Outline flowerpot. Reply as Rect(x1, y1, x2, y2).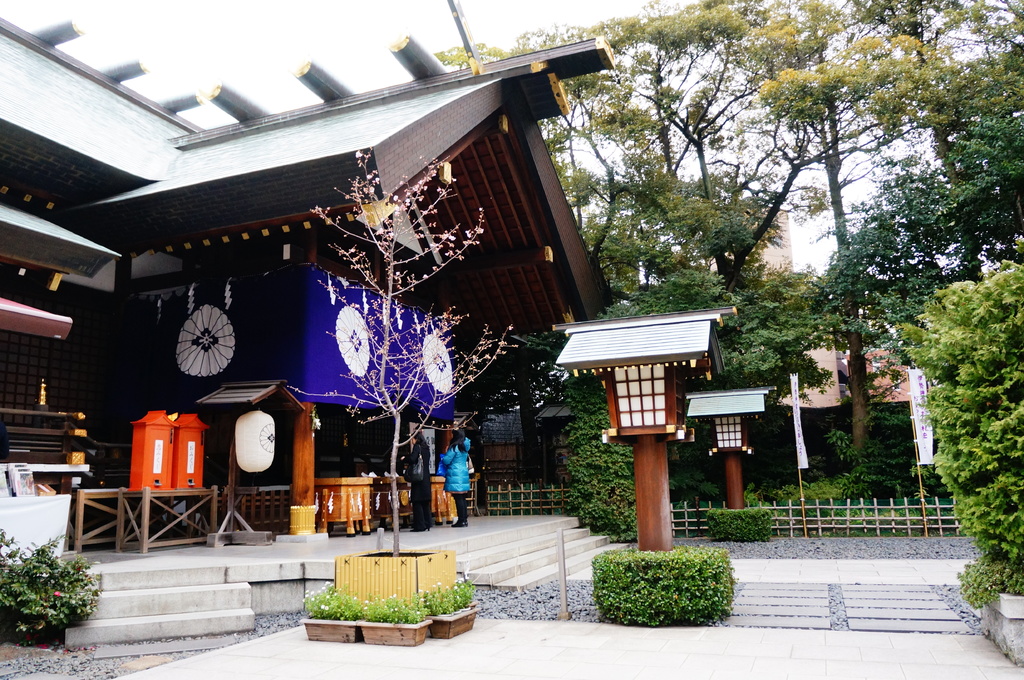
Rect(426, 607, 483, 640).
